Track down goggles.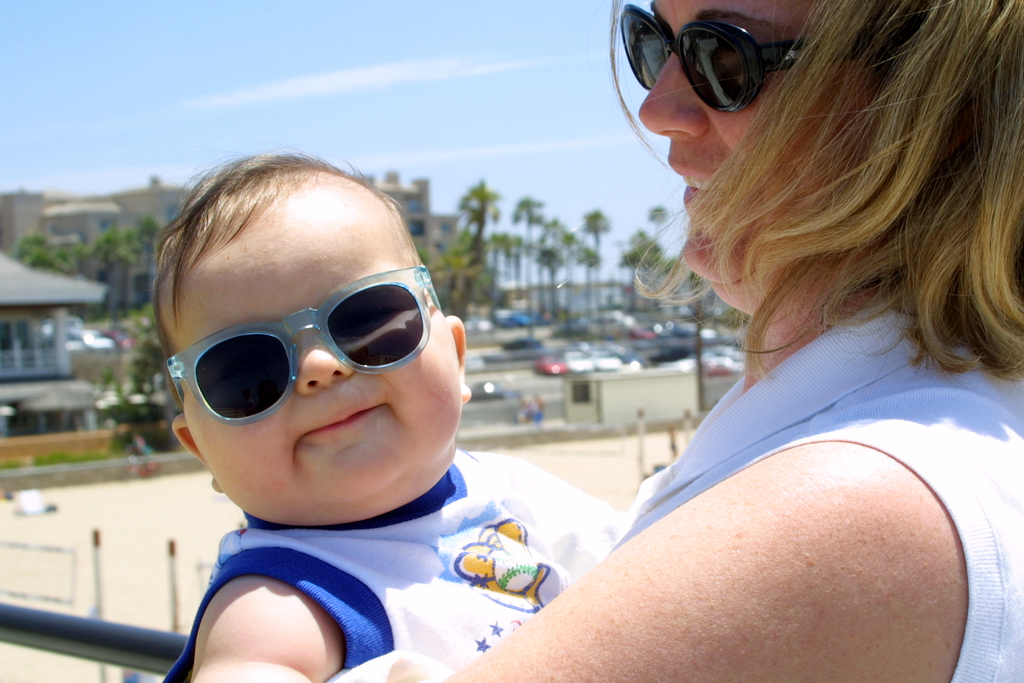
Tracked to (left=614, top=4, right=799, bottom=110).
